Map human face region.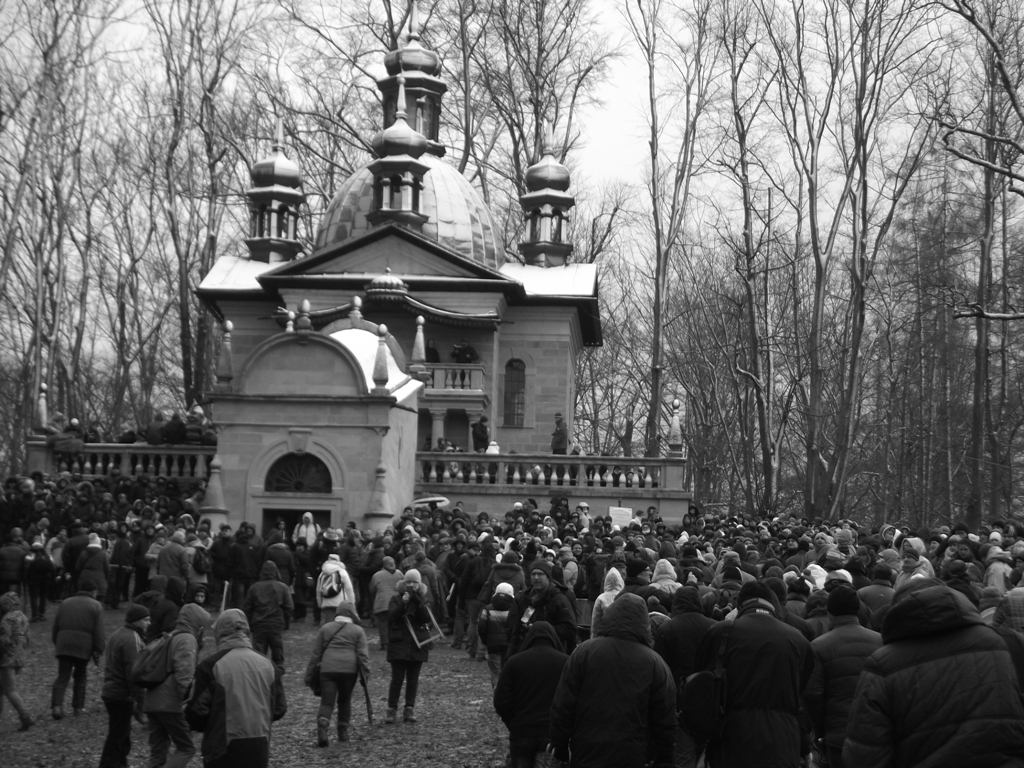
Mapped to (406,512,408,513).
